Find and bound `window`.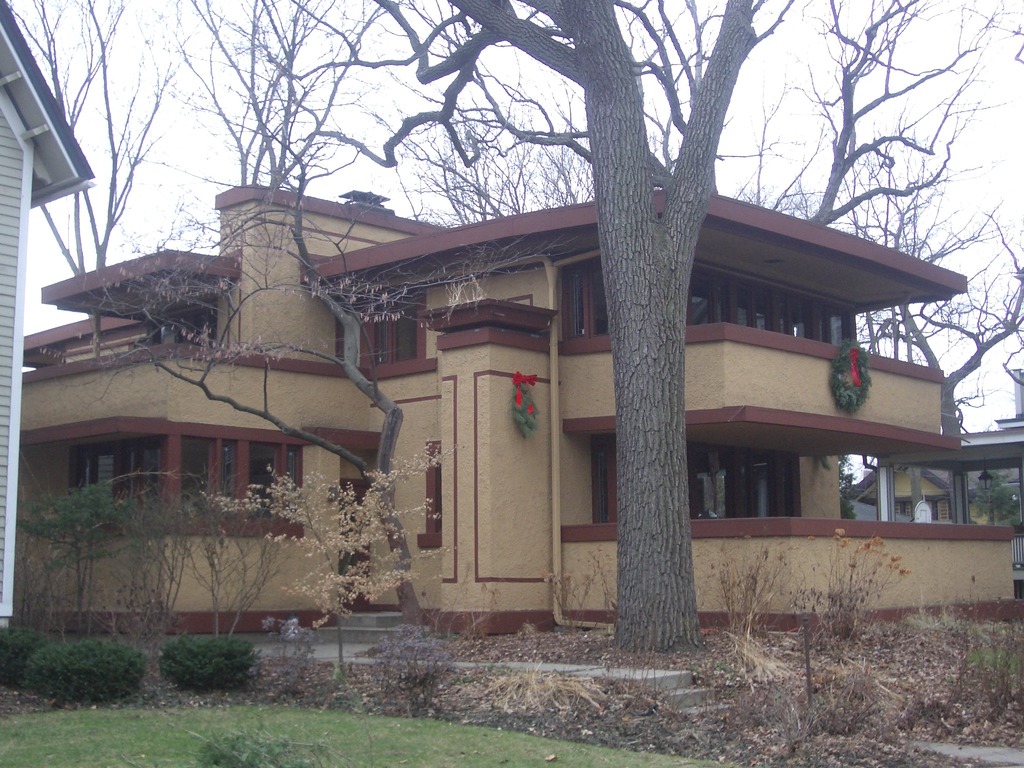
Bound: [687,448,794,525].
